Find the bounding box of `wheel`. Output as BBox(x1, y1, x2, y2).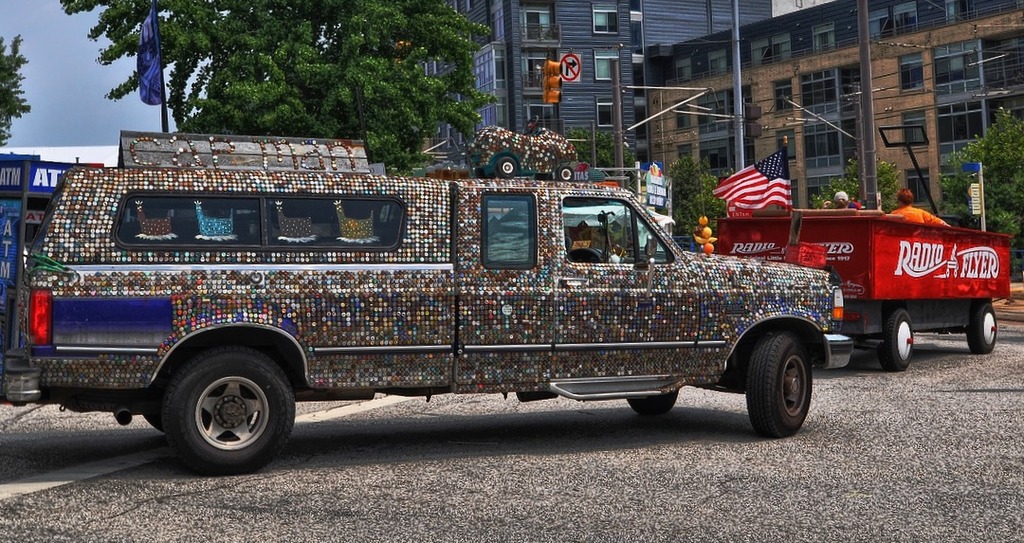
BBox(879, 308, 914, 372).
